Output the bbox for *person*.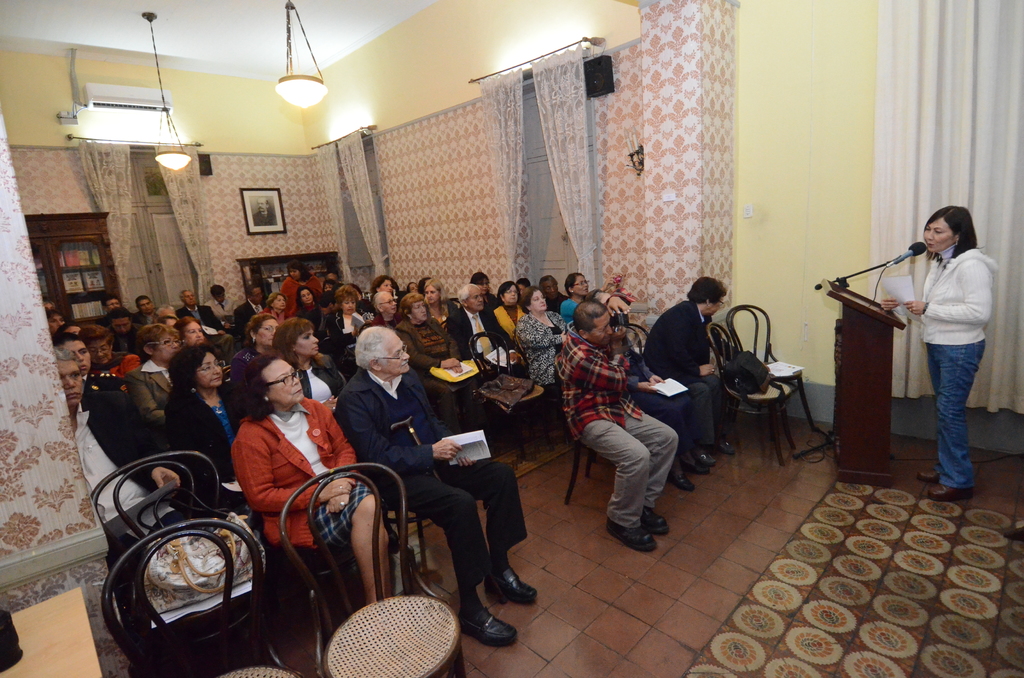
<region>125, 318, 184, 430</region>.
